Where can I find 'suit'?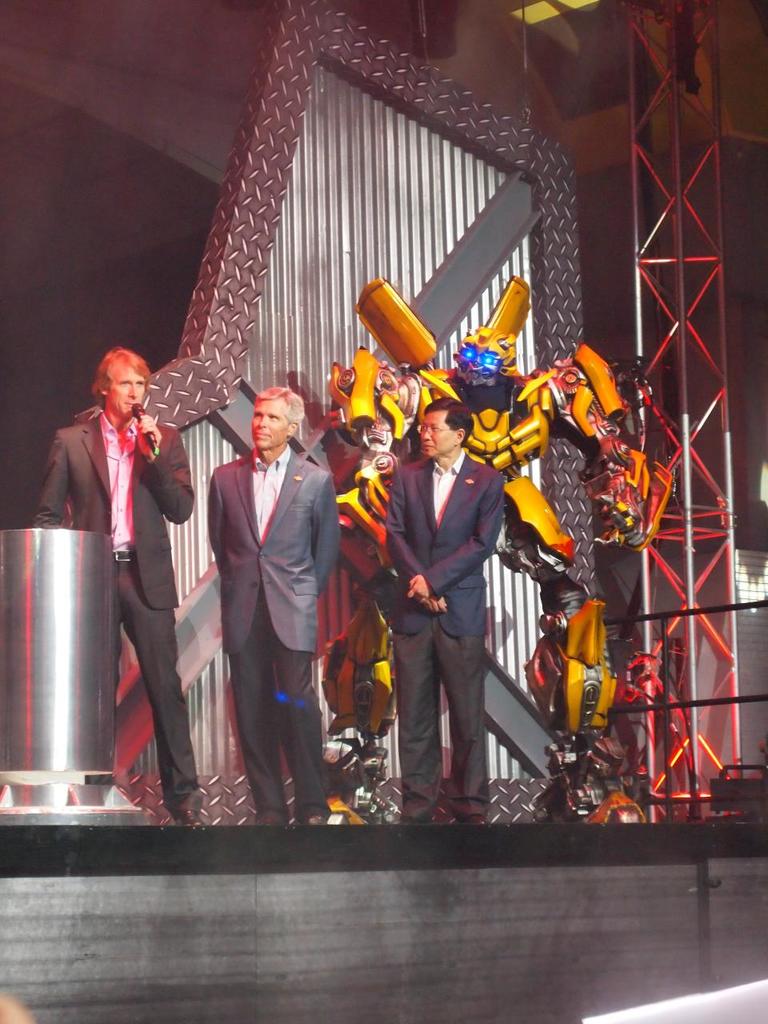
You can find it at (30,410,194,807).
